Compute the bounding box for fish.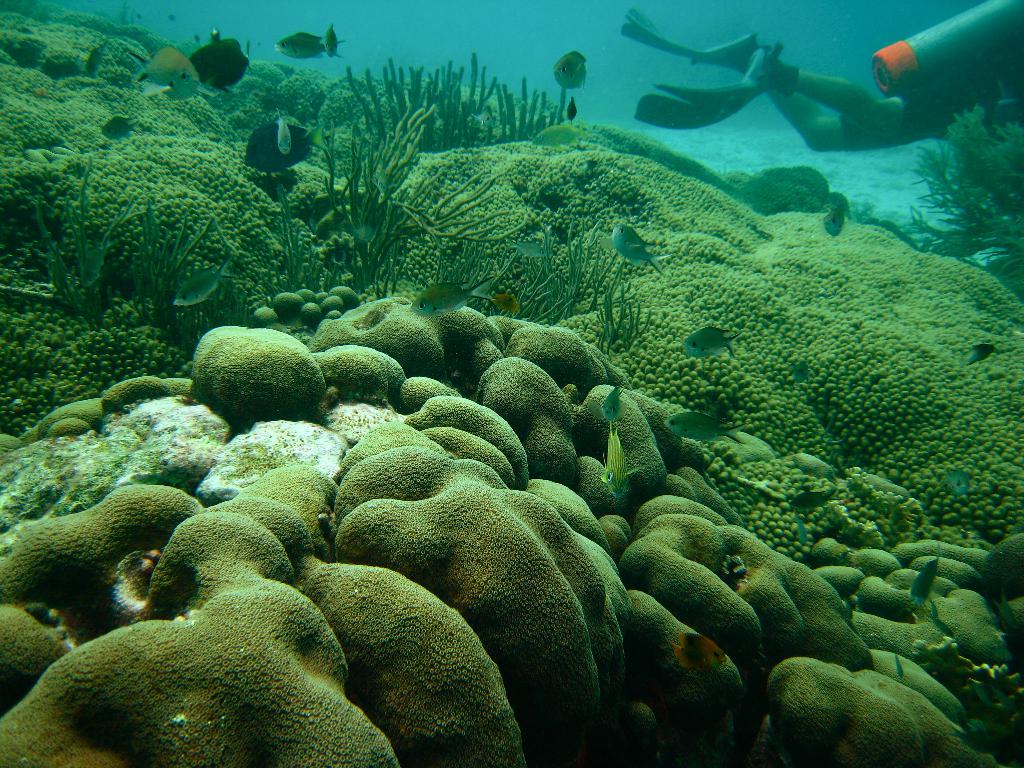
left=824, top=207, right=844, bottom=241.
